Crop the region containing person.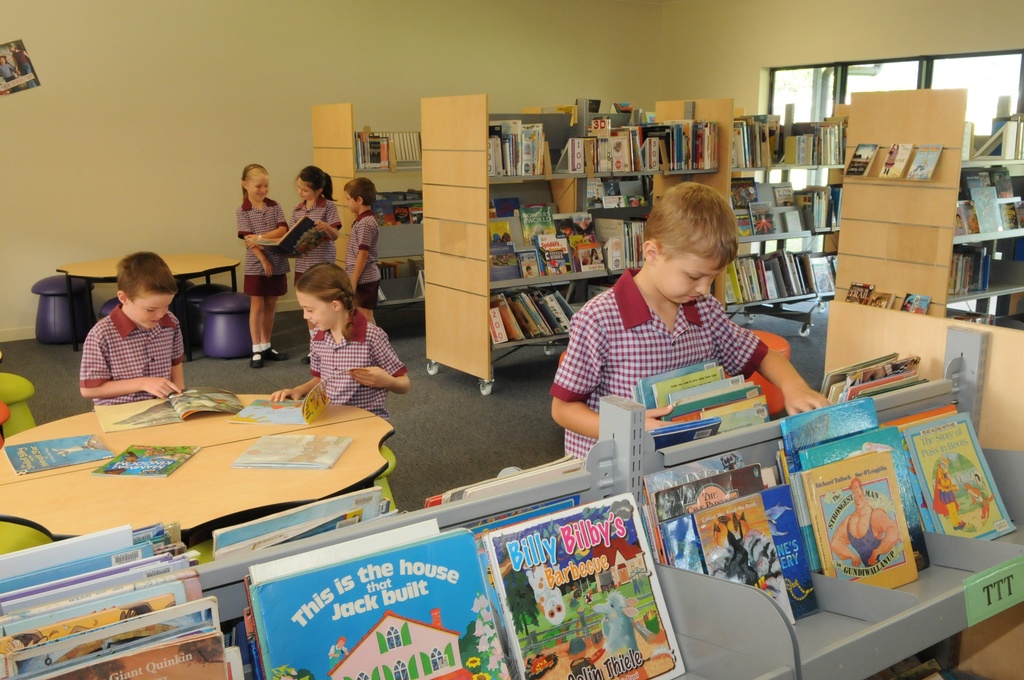
Crop region: x1=933 y1=448 x2=967 y2=531.
